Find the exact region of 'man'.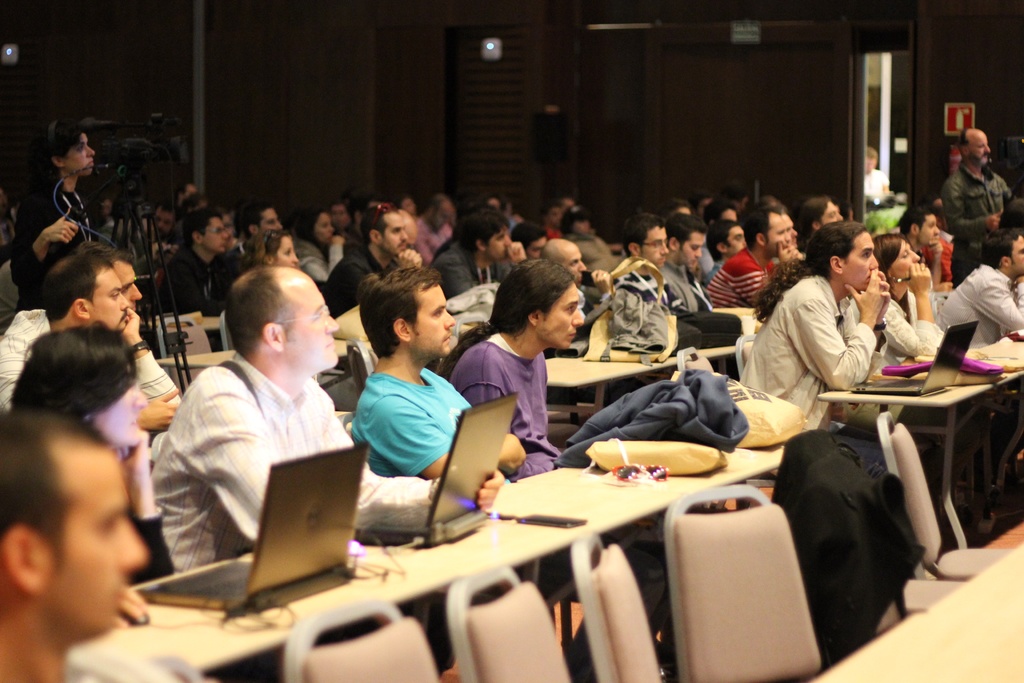
Exact region: locate(154, 195, 242, 322).
